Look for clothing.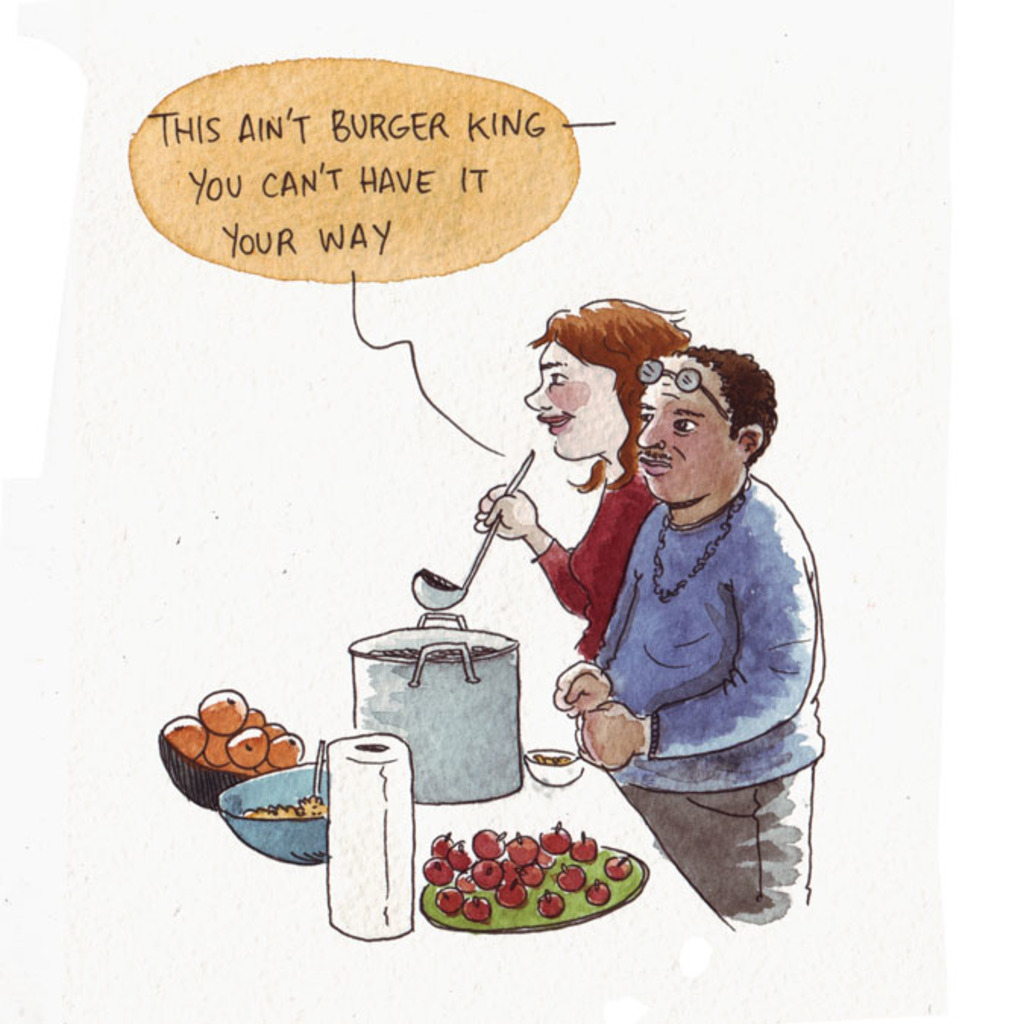
Found: locate(614, 762, 816, 938).
